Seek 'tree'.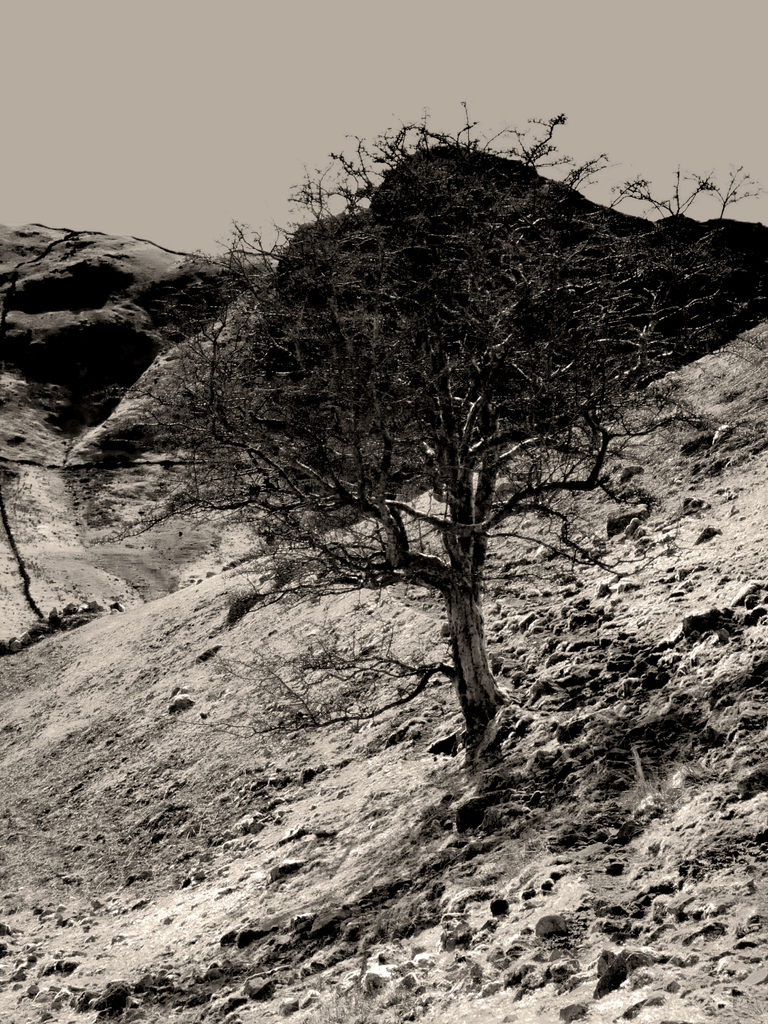
left=120, top=83, right=699, bottom=804.
